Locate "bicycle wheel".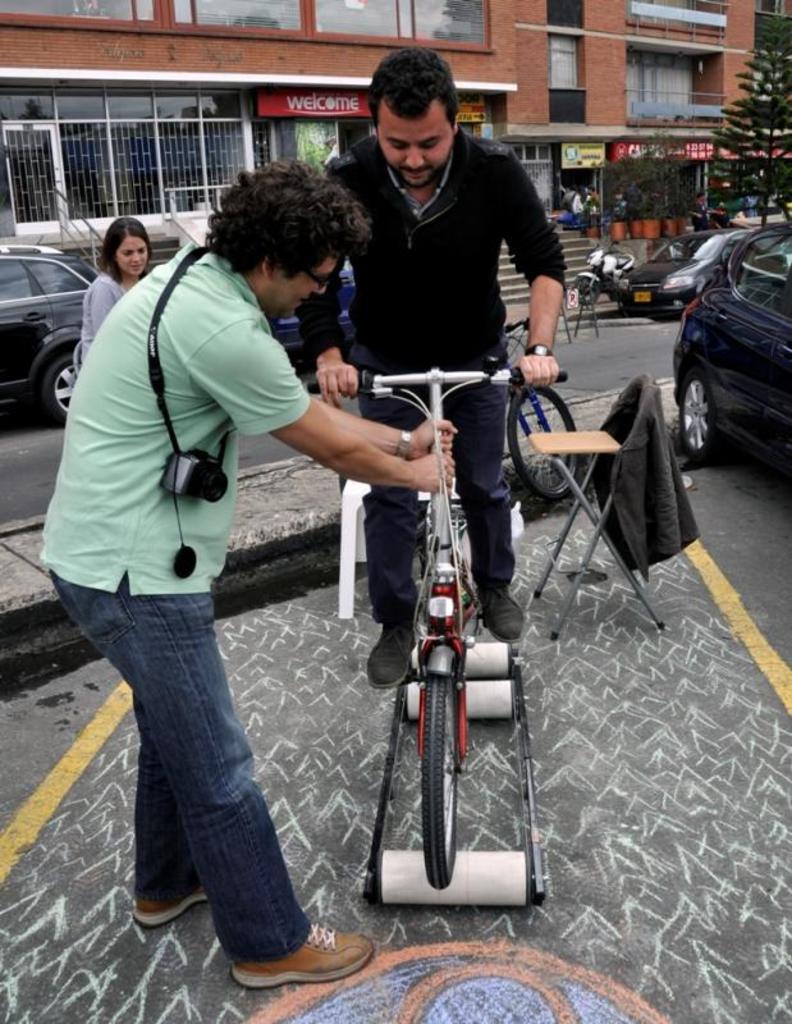
Bounding box: box(344, 472, 518, 914).
